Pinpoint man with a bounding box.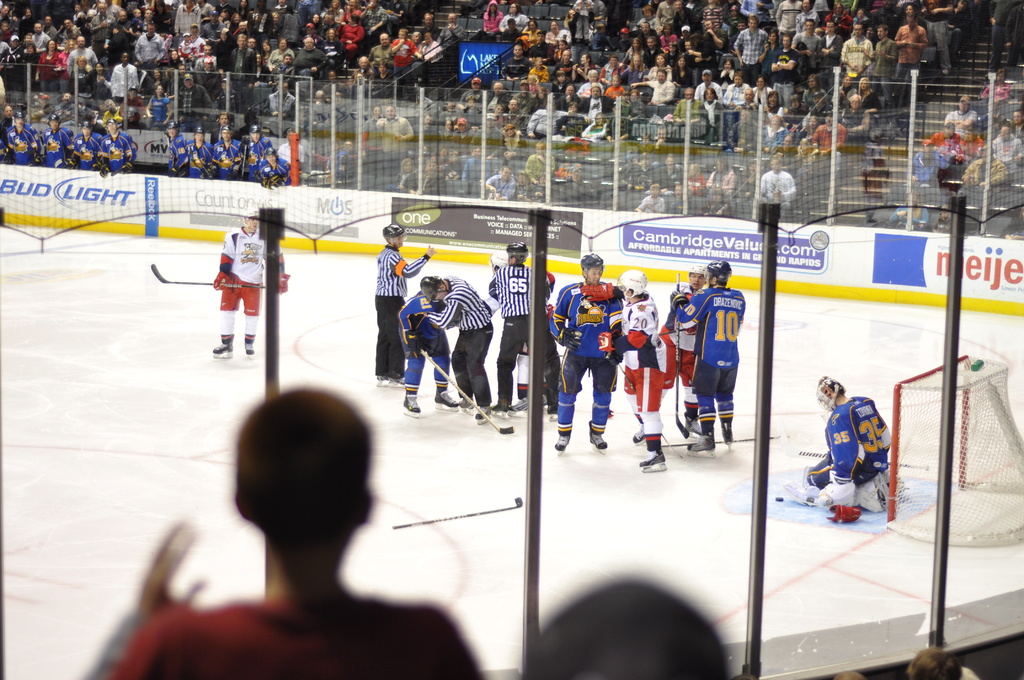
303:23:325:40.
